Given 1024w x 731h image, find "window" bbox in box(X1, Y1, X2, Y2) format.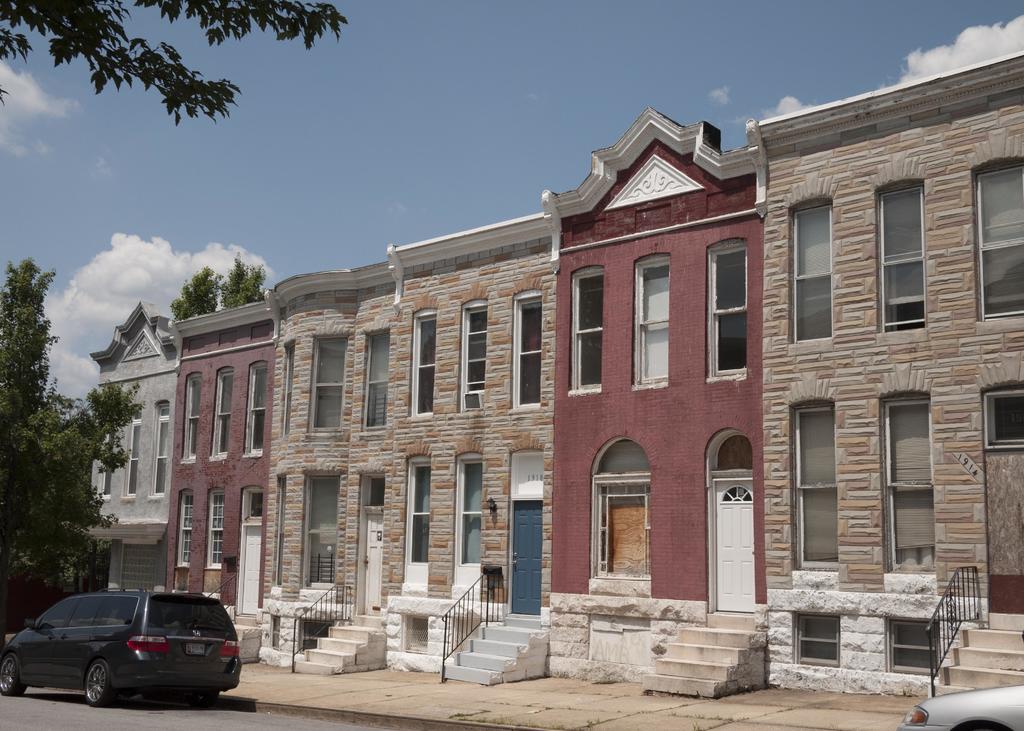
box(879, 392, 940, 597).
